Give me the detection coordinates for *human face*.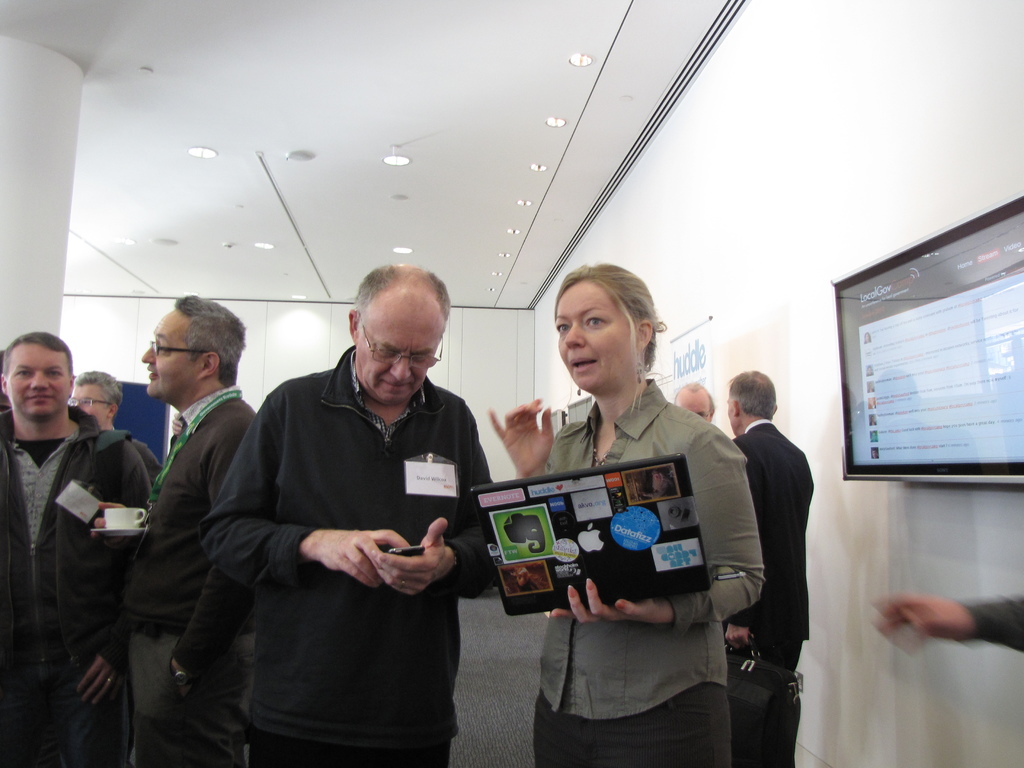
region(1, 349, 75, 416).
